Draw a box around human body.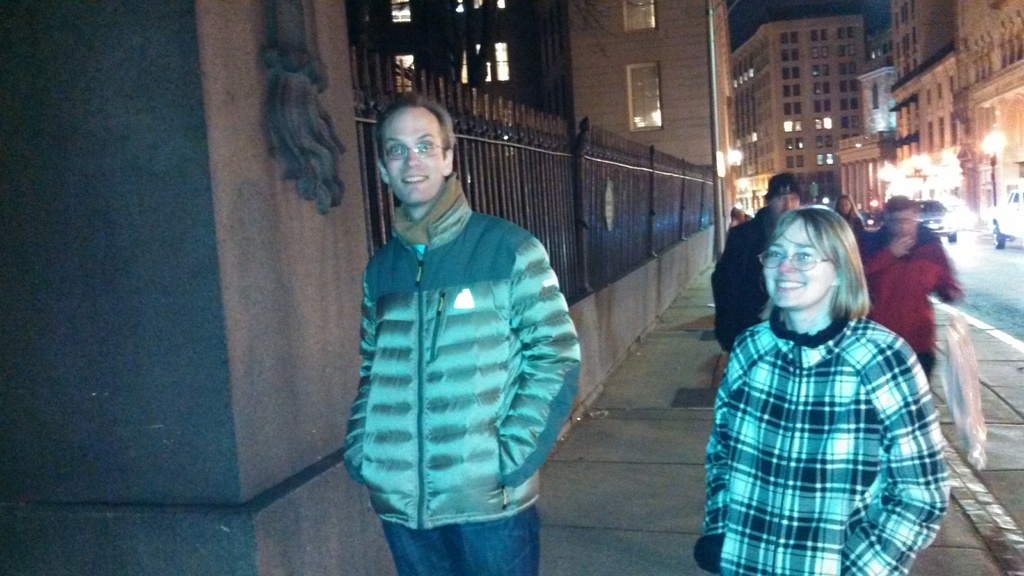
BBox(342, 95, 578, 575).
